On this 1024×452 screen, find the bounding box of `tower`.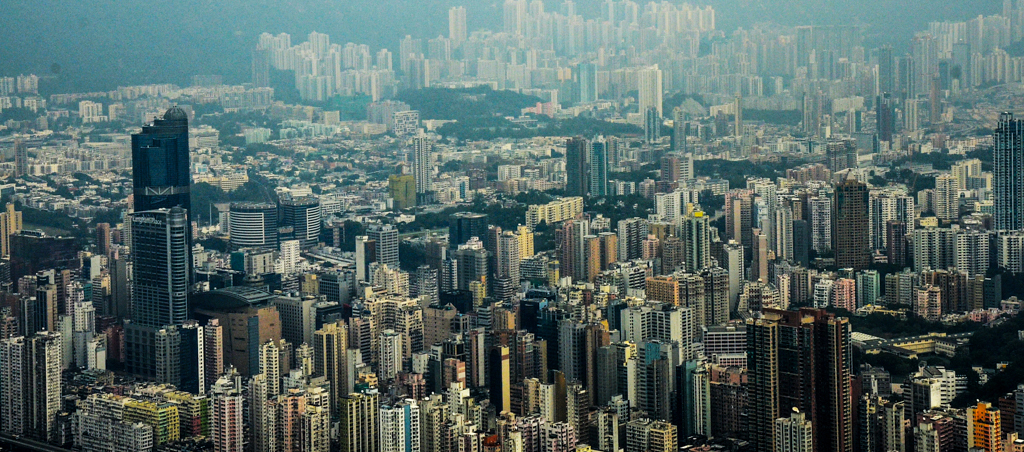
Bounding box: left=626, top=417, right=653, bottom=451.
